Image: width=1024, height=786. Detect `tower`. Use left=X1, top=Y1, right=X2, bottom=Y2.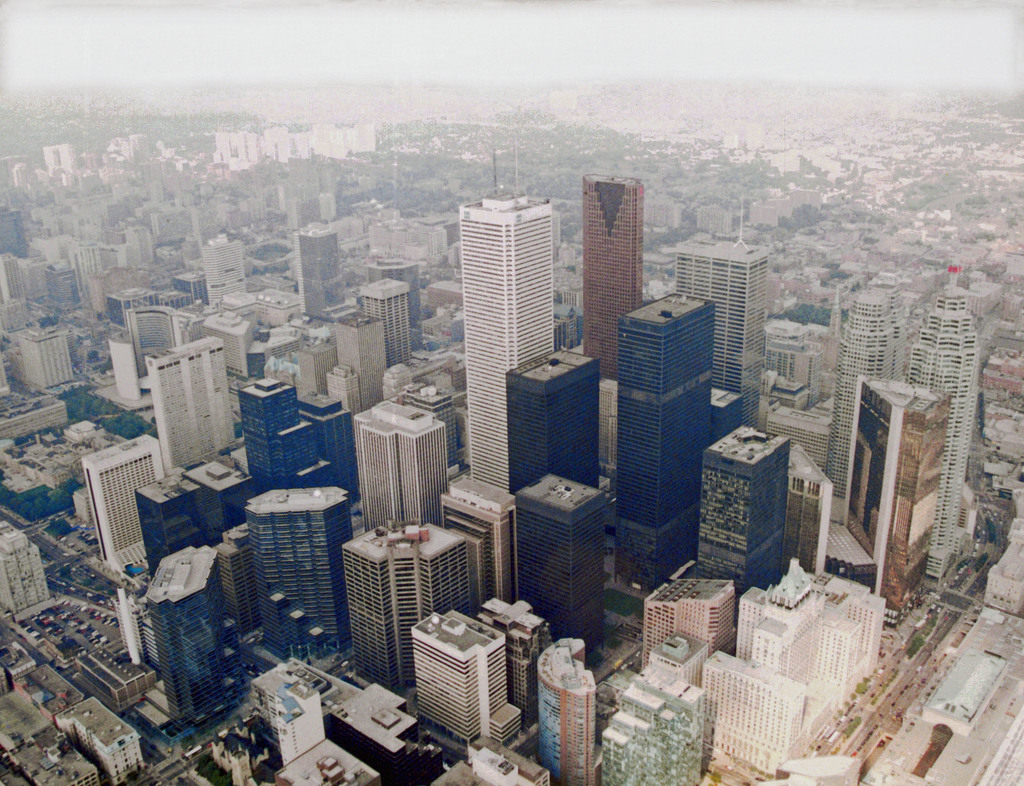
left=497, top=481, right=605, bottom=655.
